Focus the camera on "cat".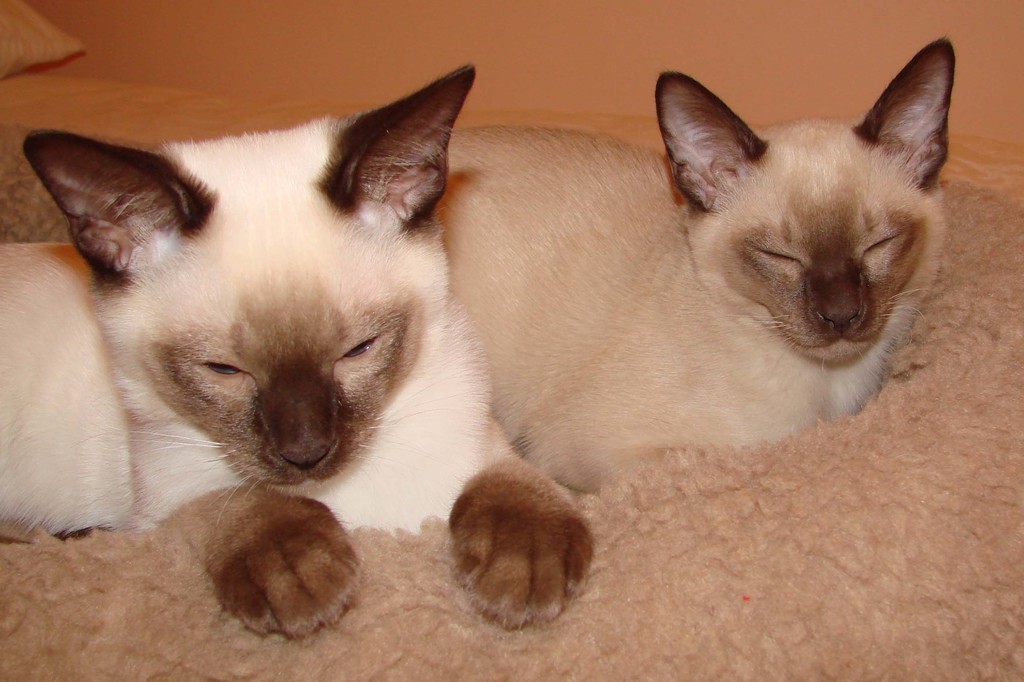
Focus region: box=[434, 31, 954, 494].
